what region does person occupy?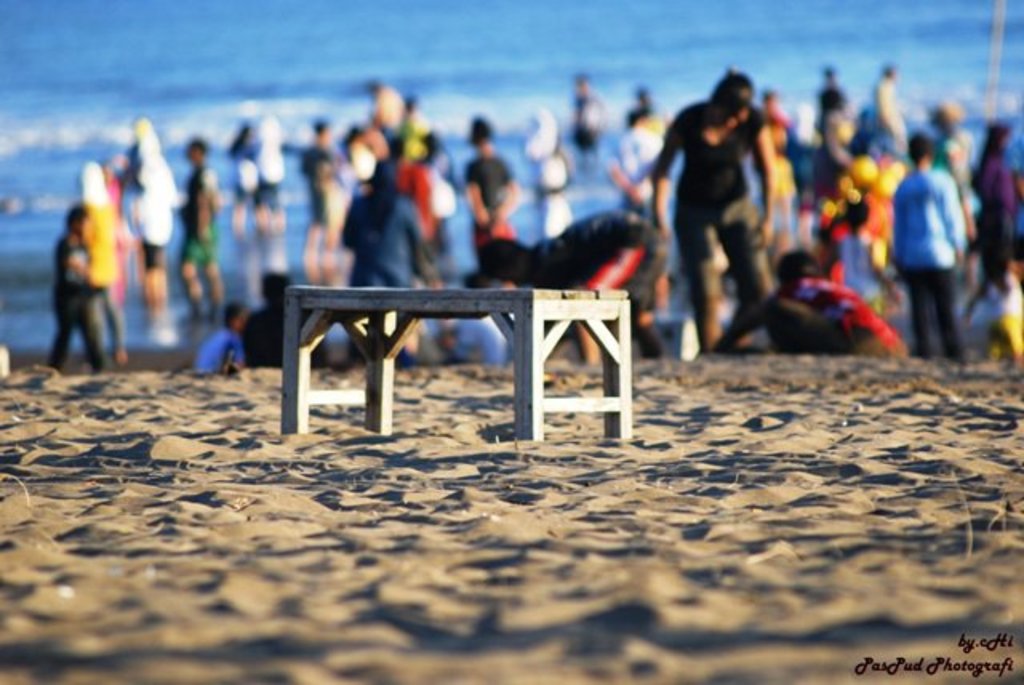
(left=442, top=266, right=526, bottom=375).
